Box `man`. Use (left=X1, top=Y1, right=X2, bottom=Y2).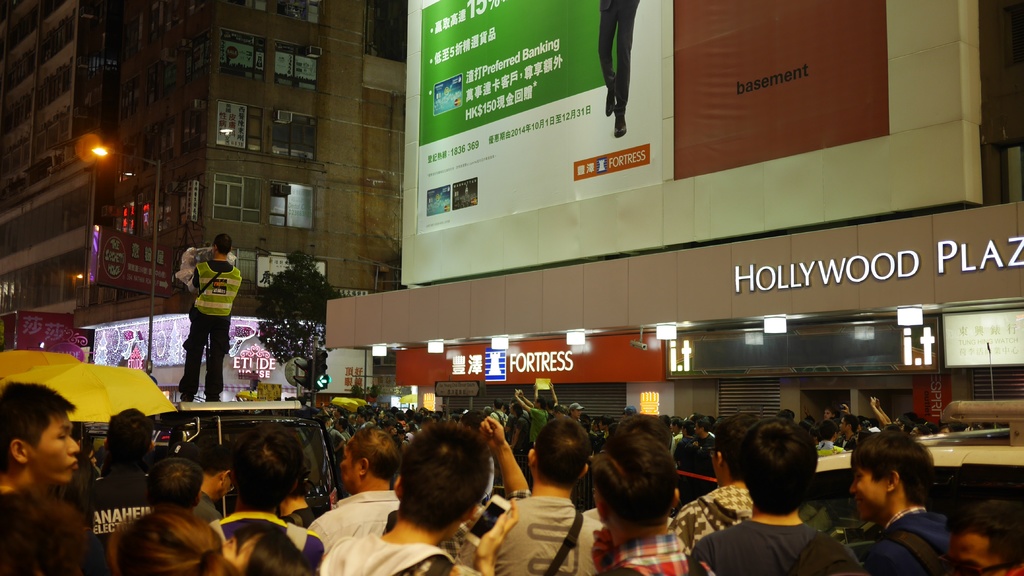
(left=204, top=421, right=320, bottom=567).
